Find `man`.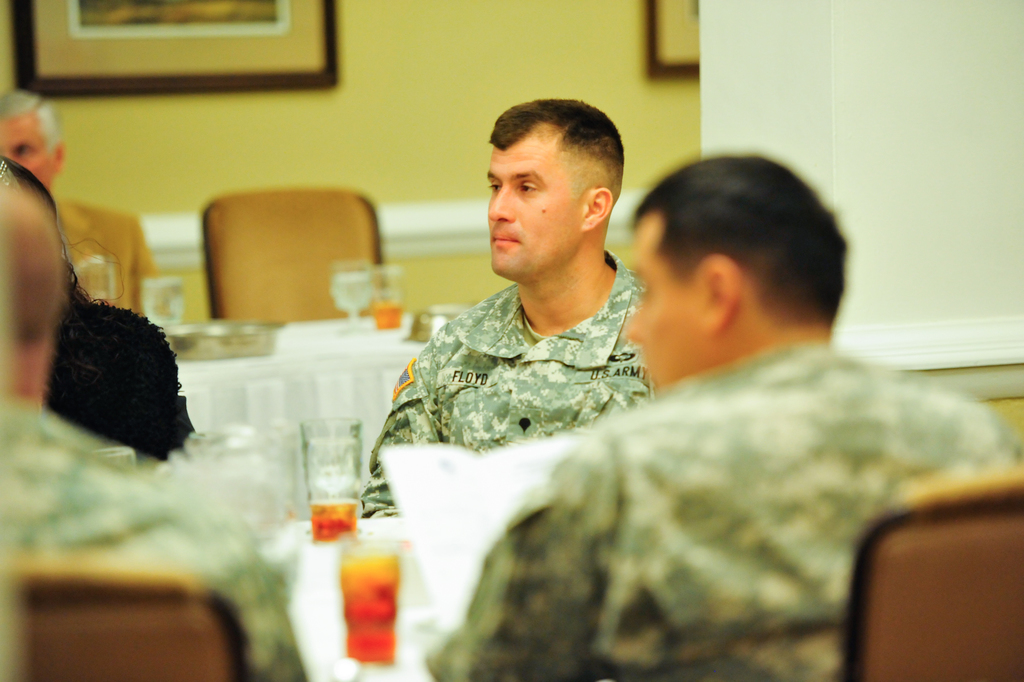
region(426, 142, 1018, 681).
